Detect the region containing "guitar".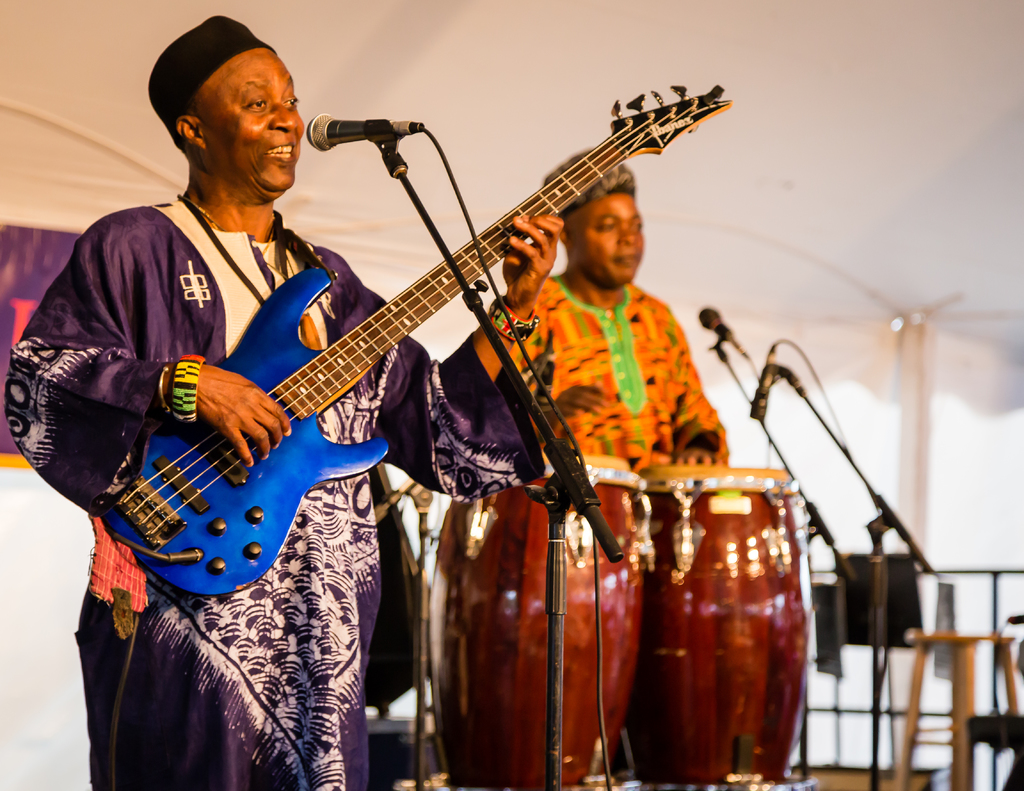
[102, 77, 739, 595].
